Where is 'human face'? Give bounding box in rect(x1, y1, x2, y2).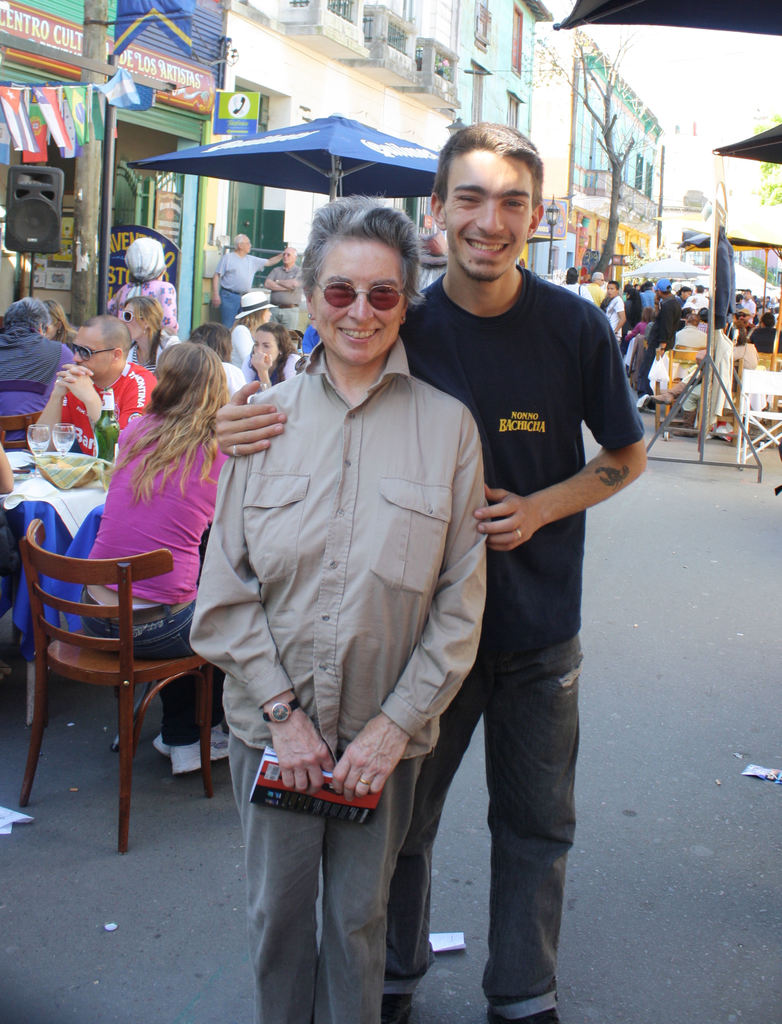
rect(74, 333, 110, 379).
